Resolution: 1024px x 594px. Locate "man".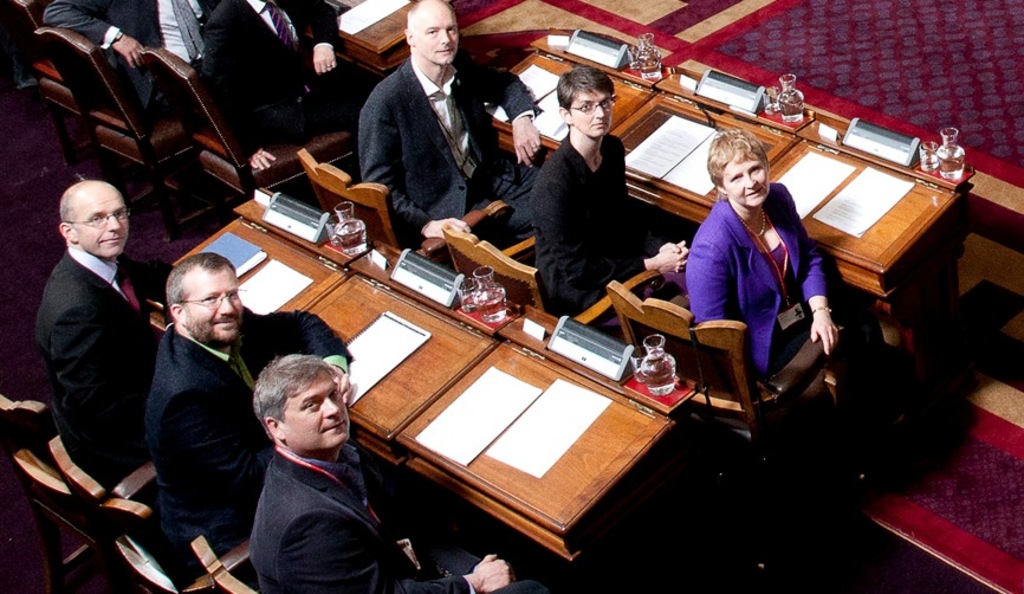
crop(527, 65, 689, 323).
